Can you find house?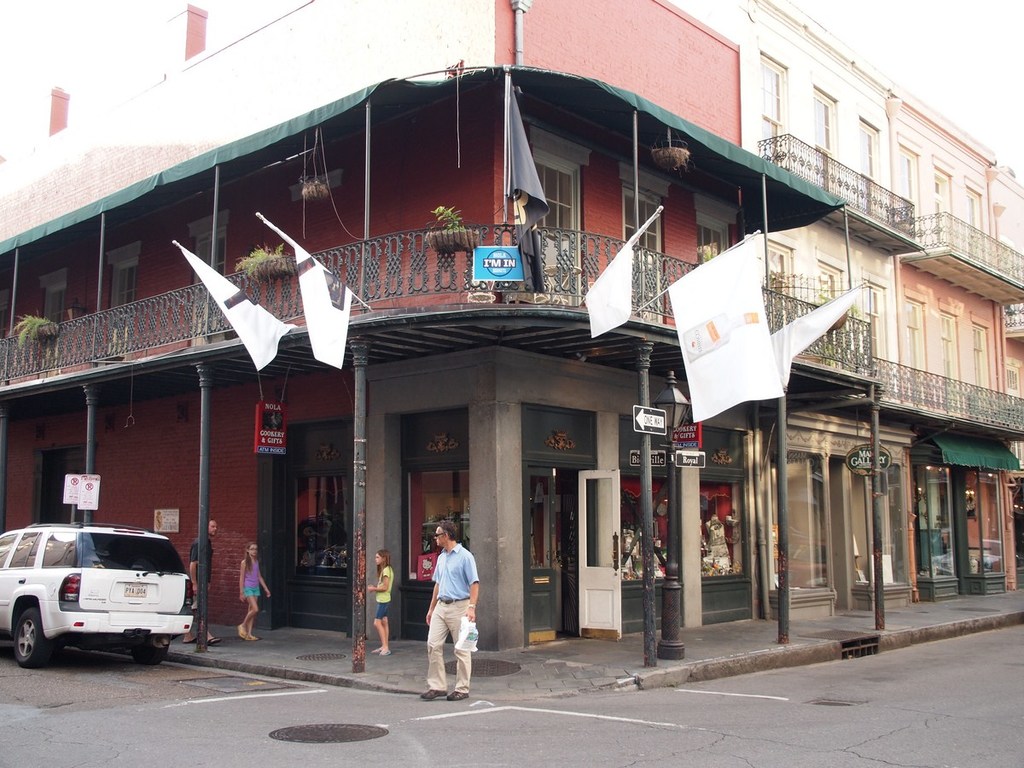
Yes, bounding box: (left=0, top=0, right=1023, bottom=660).
